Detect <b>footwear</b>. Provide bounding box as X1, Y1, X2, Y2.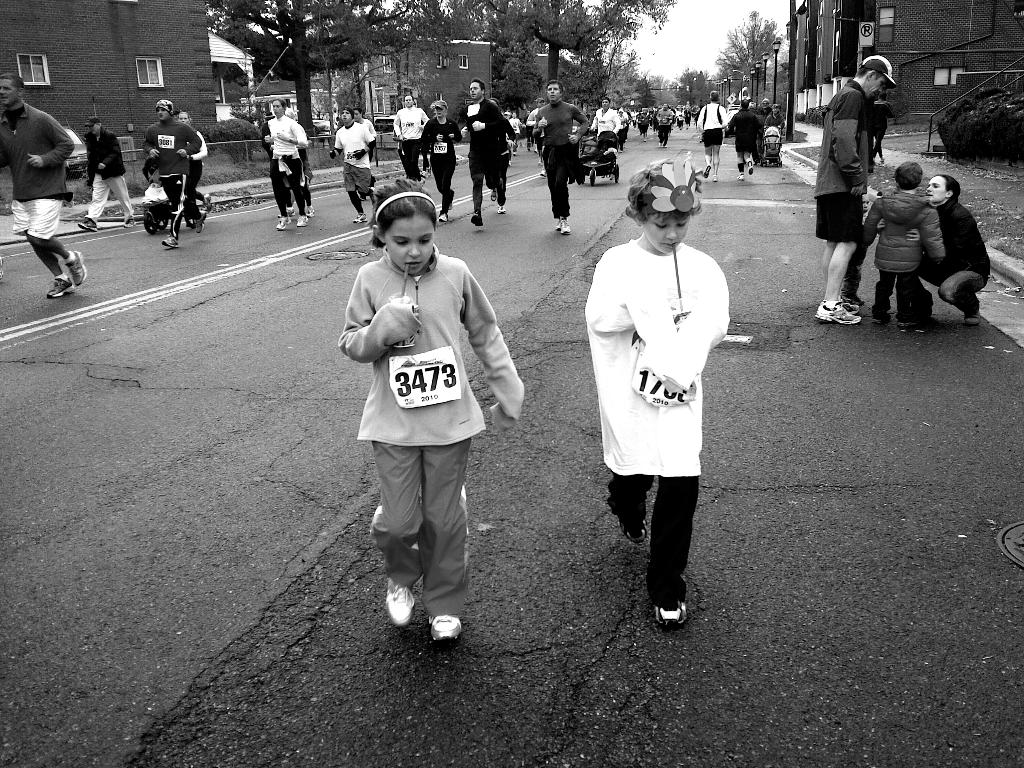
308, 204, 314, 216.
